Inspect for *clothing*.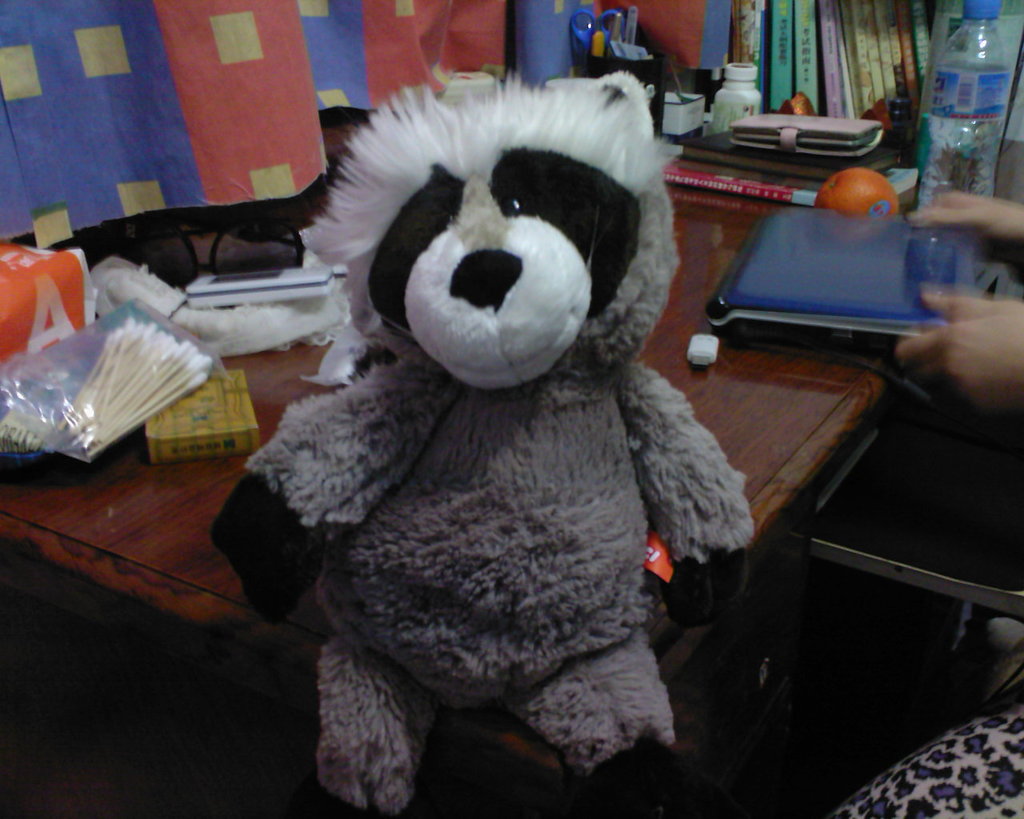
Inspection: pyautogui.locateOnScreen(819, 643, 1023, 818).
